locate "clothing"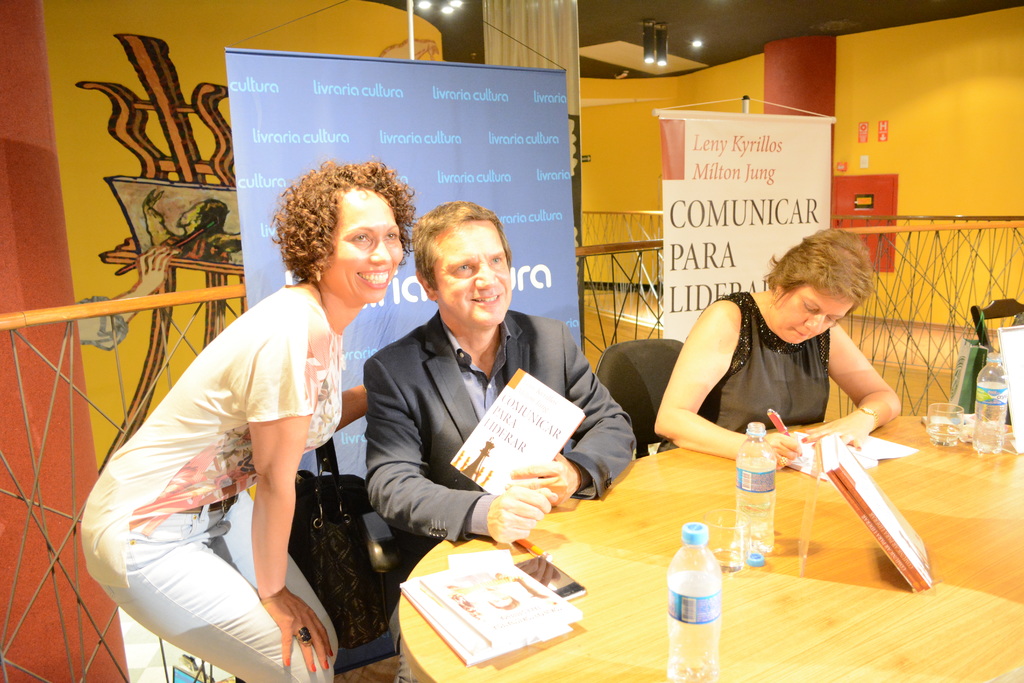
(89,503,339,682)
